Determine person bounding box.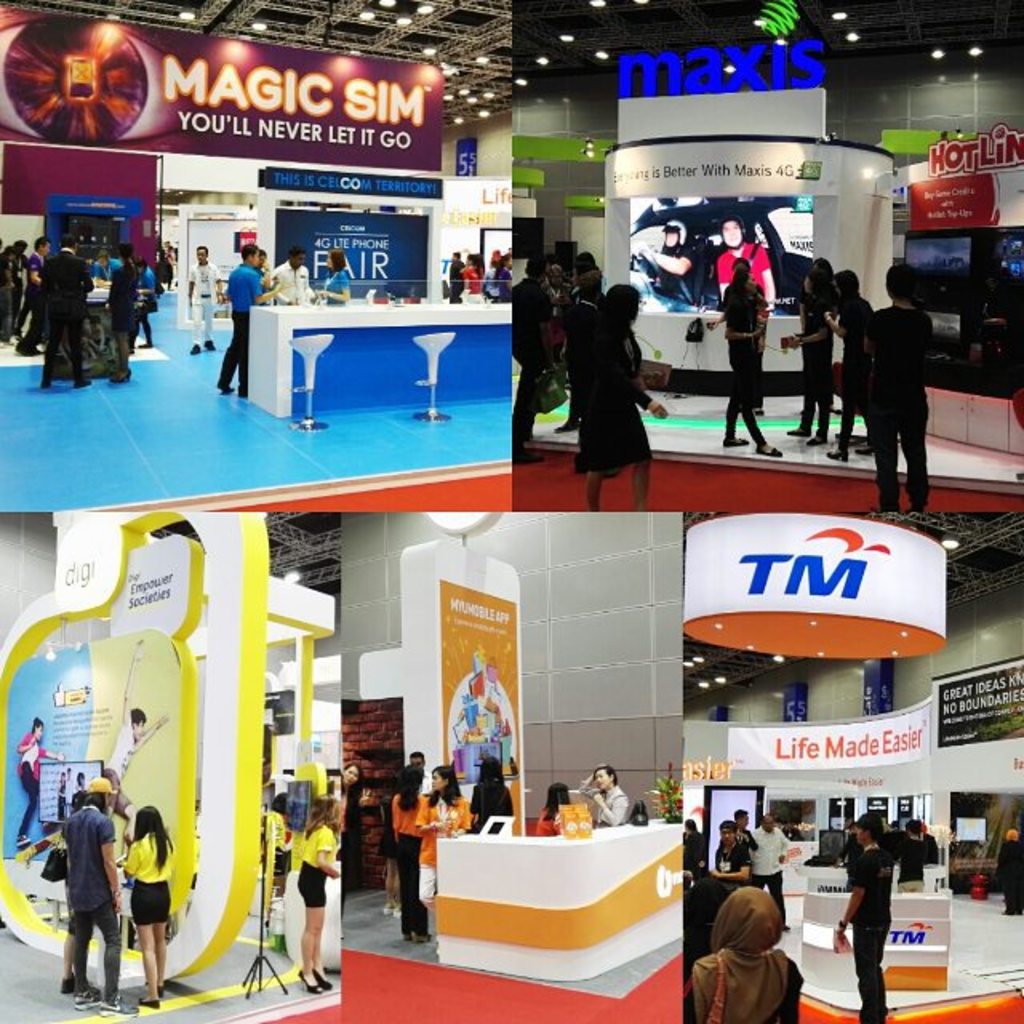
Determined: detection(181, 245, 222, 349).
